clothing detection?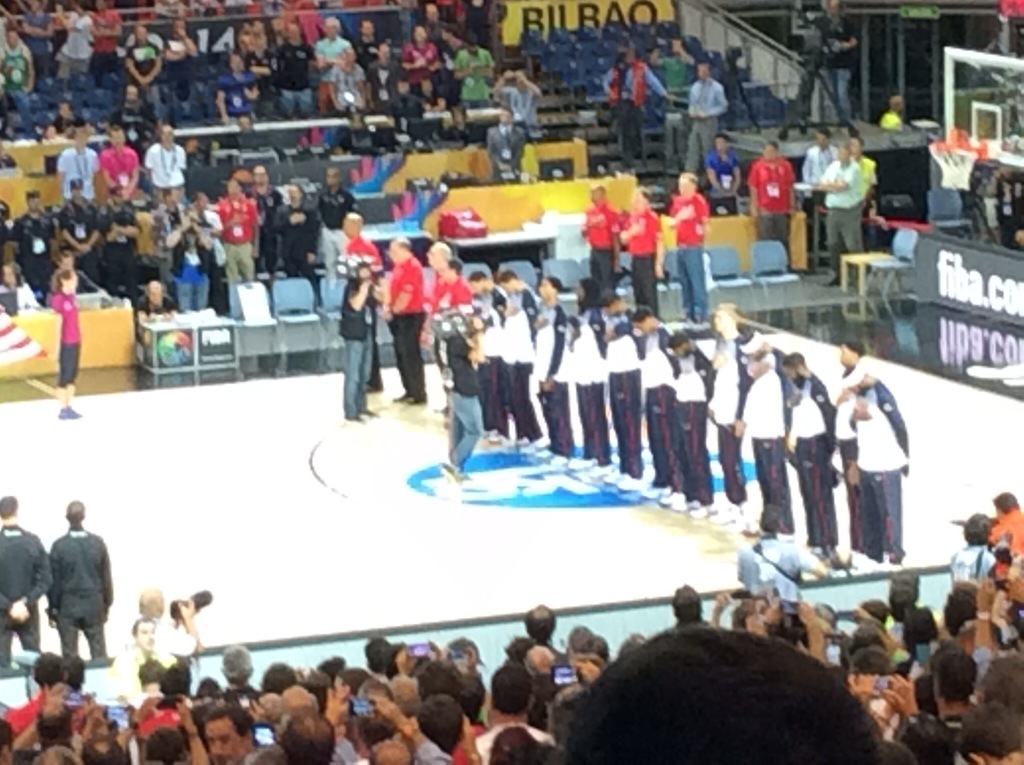
region(392, 312, 429, 397)
